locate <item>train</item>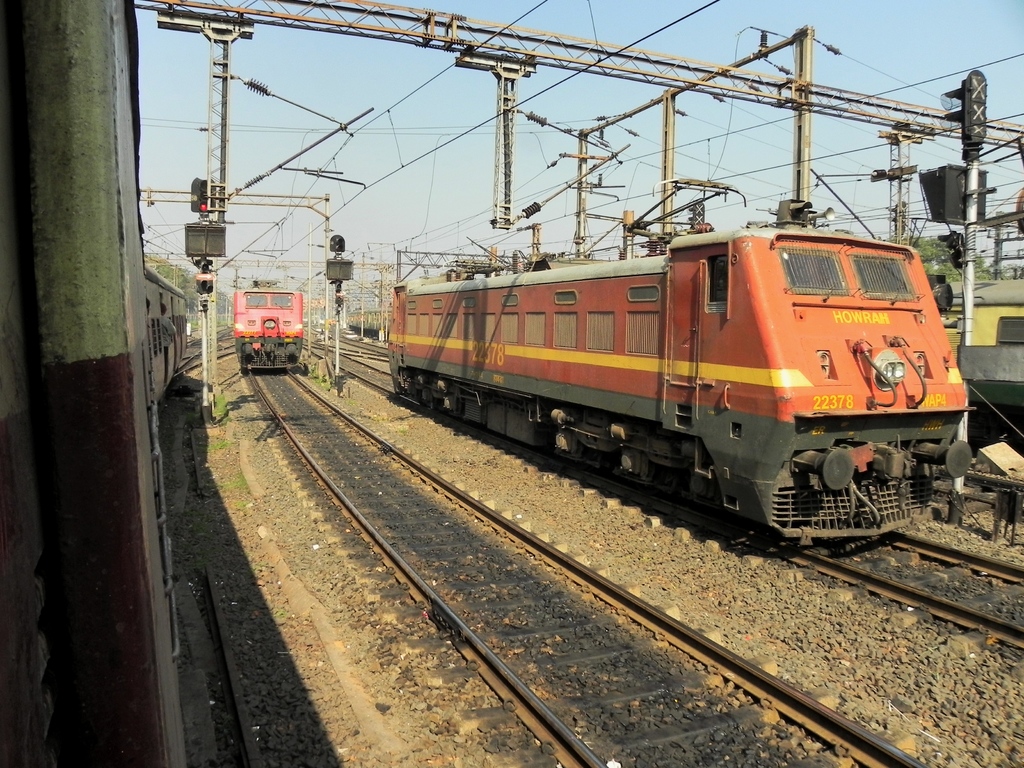
x1=235, y1=280, x2=308, y2=373
